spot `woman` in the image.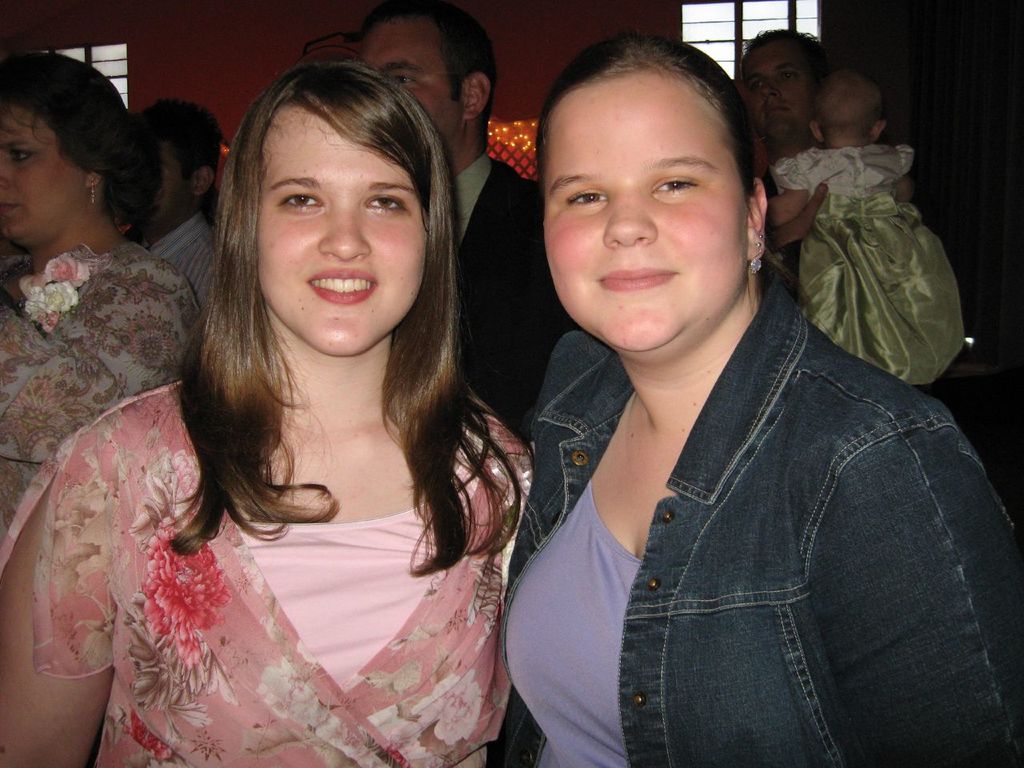
`woman` found at bbox(0, 53, 201, 553).
